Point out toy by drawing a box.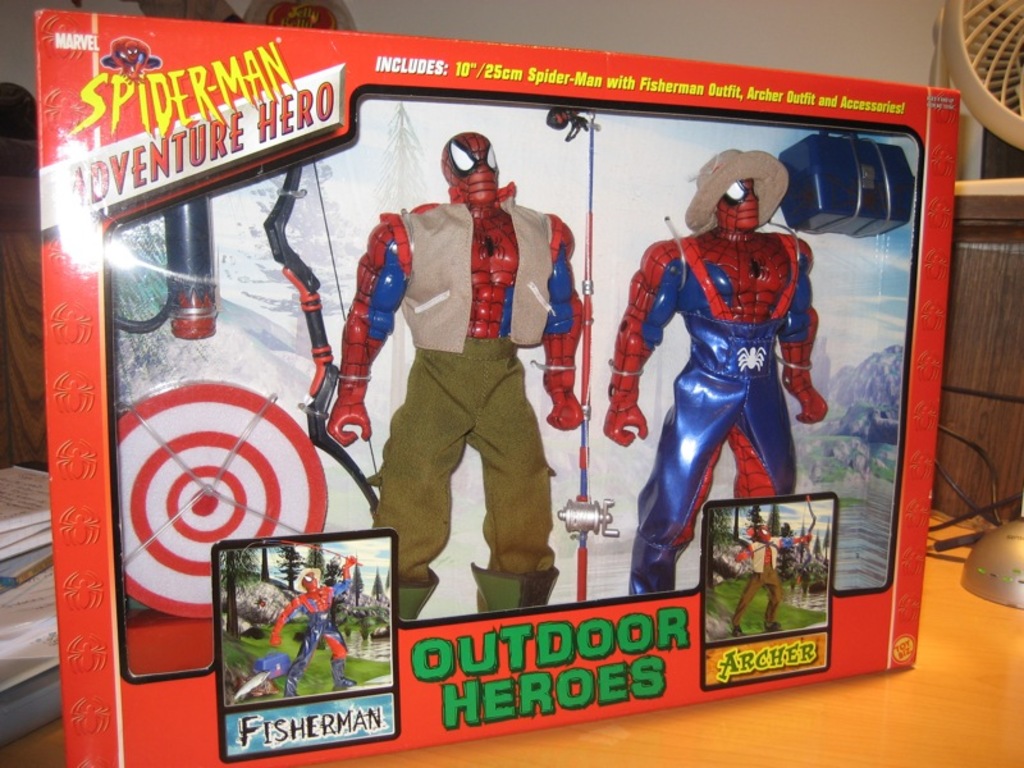
[x1=119, y1=374, x2=326, y2=618].
